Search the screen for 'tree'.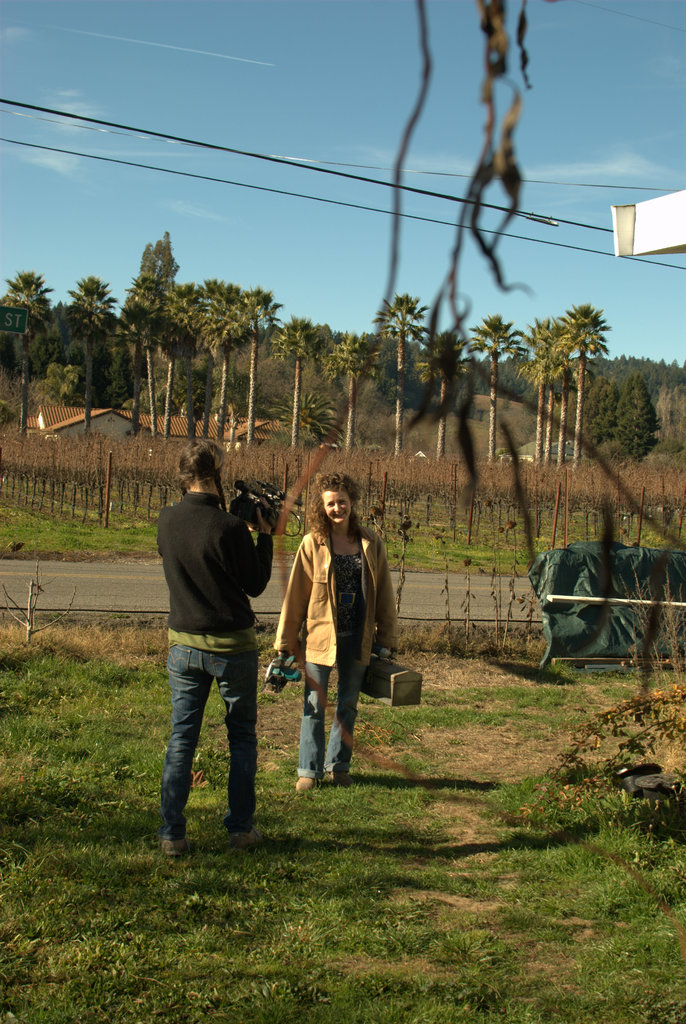
Found at region(274, 294, 611, 478).
